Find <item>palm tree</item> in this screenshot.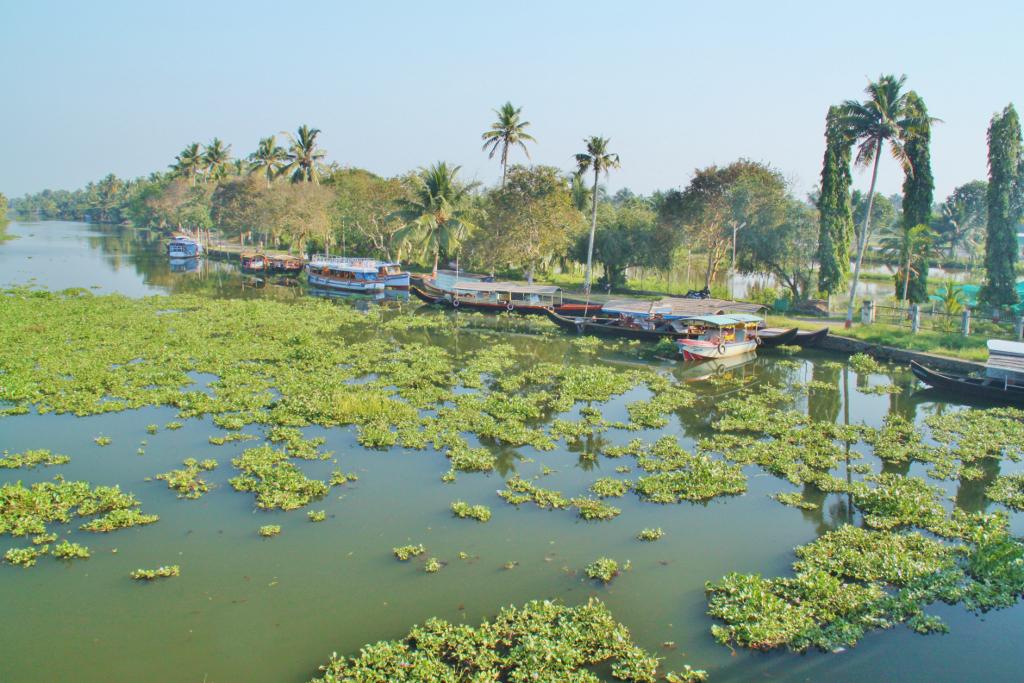
The bounding box for <item>palm tree</item> is bbox=(281, 127, 333, 227).
